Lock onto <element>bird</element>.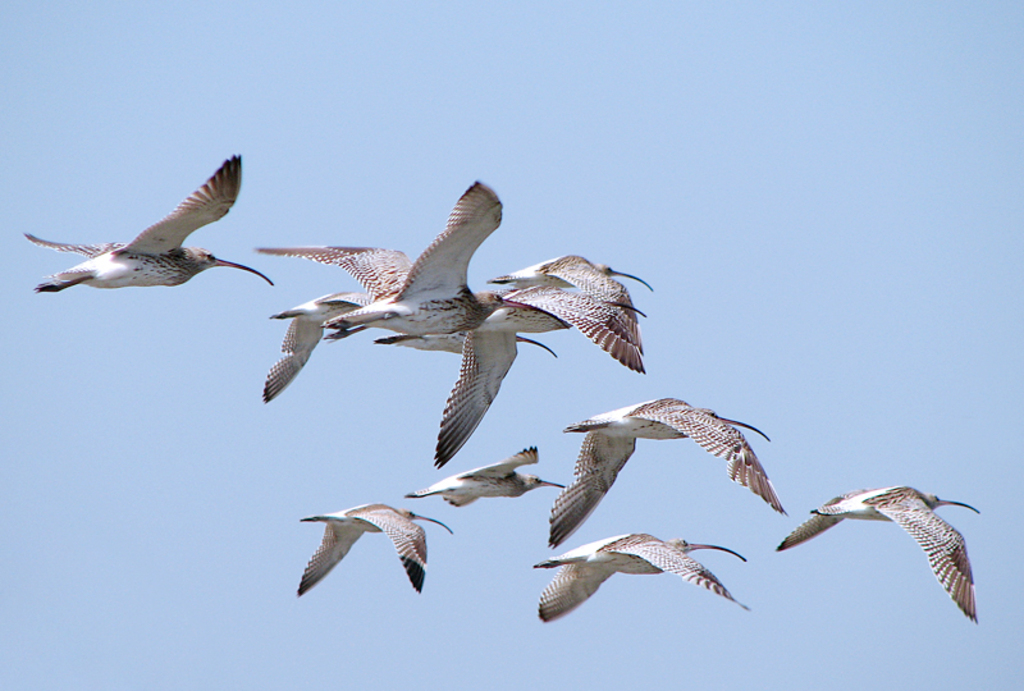
Locked: (253,178,564,342).
